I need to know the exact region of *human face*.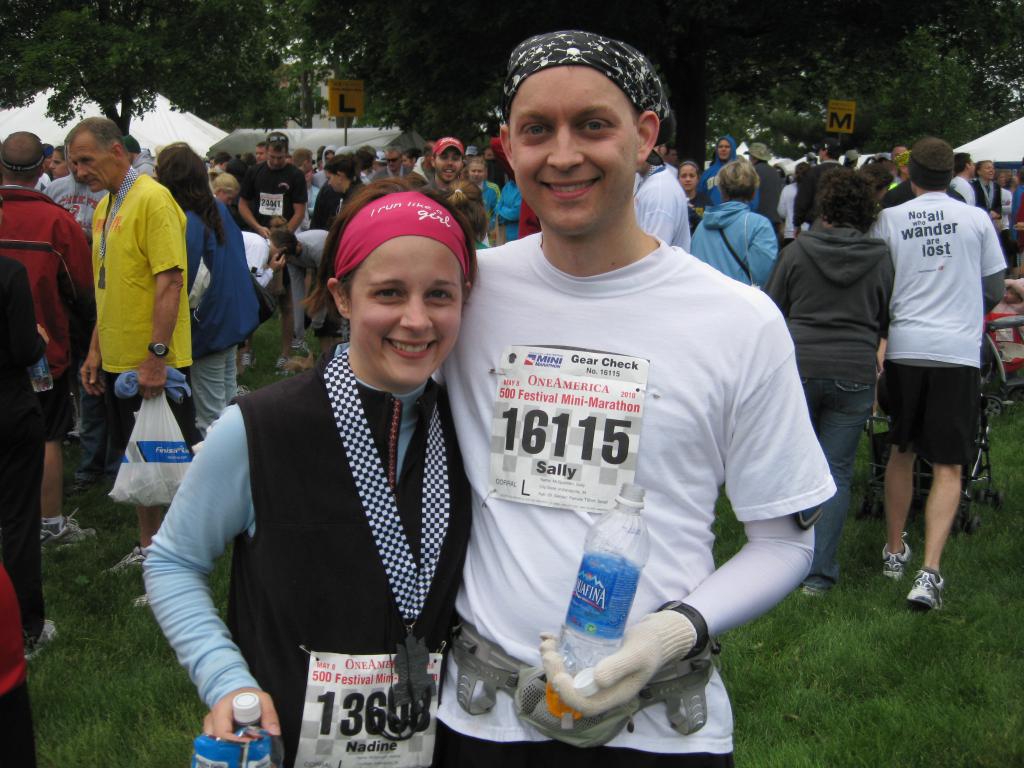
Region: select_region(387, 154, 401, 176).
